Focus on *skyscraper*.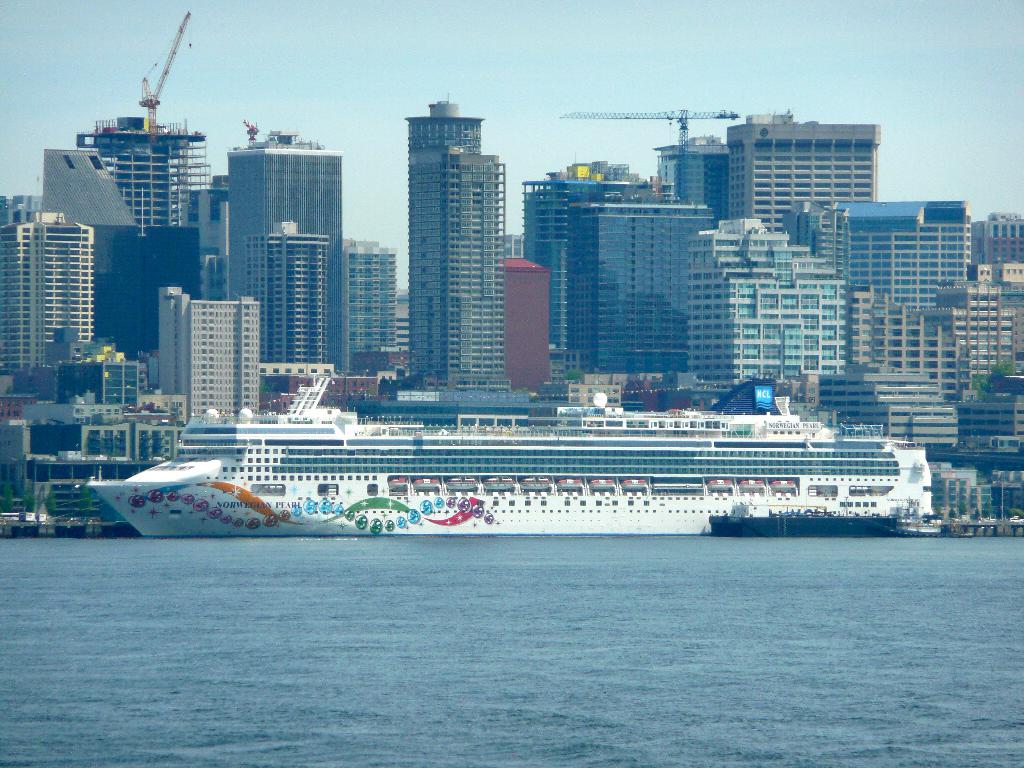
Focused at 515, 160, 674, 360.
